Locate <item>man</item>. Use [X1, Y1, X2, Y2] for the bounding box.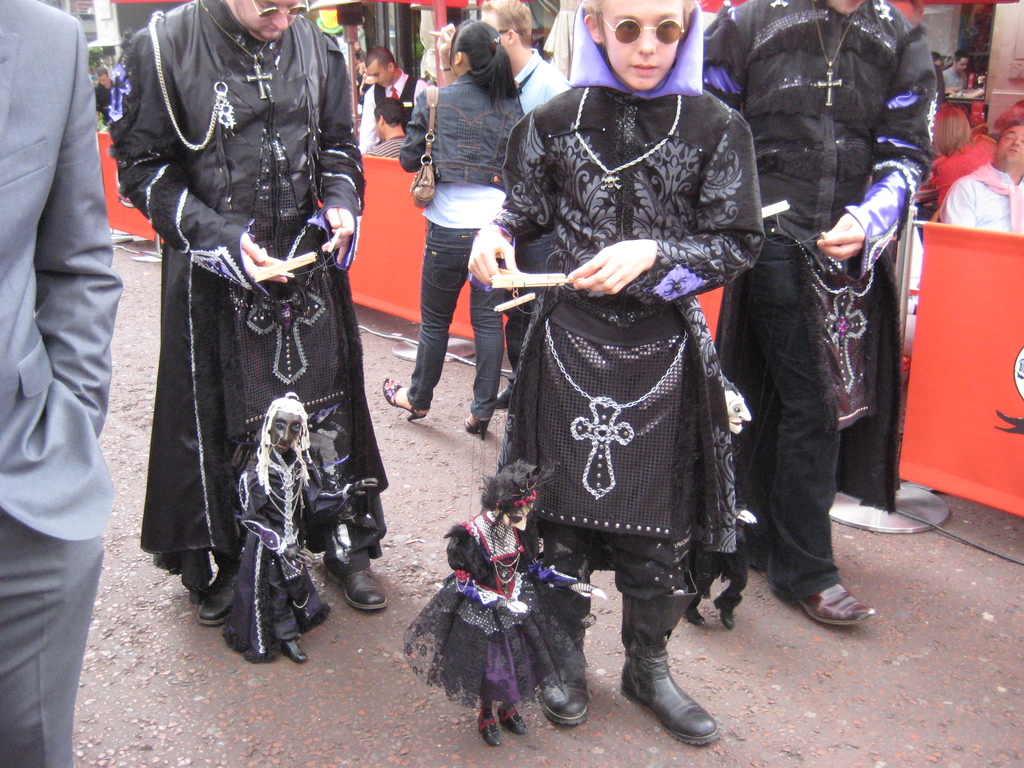
[700, 0, 939, 628].
